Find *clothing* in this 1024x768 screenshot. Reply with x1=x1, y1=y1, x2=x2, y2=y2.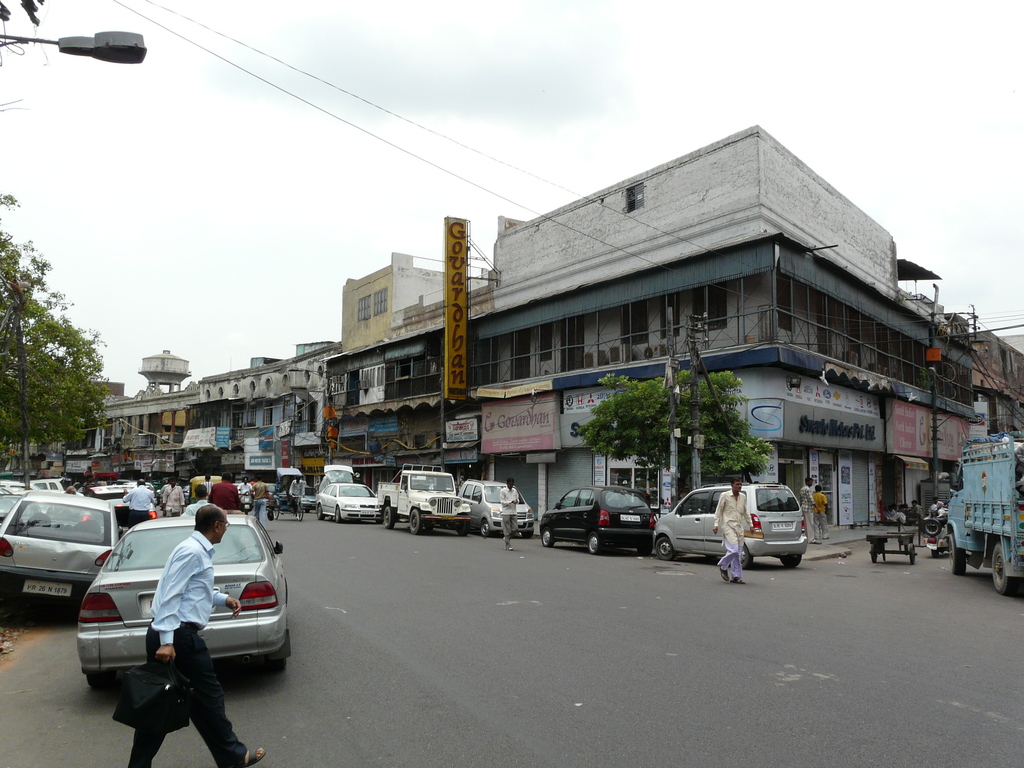
x1=159, y1=481, x2=184, y2=517.
